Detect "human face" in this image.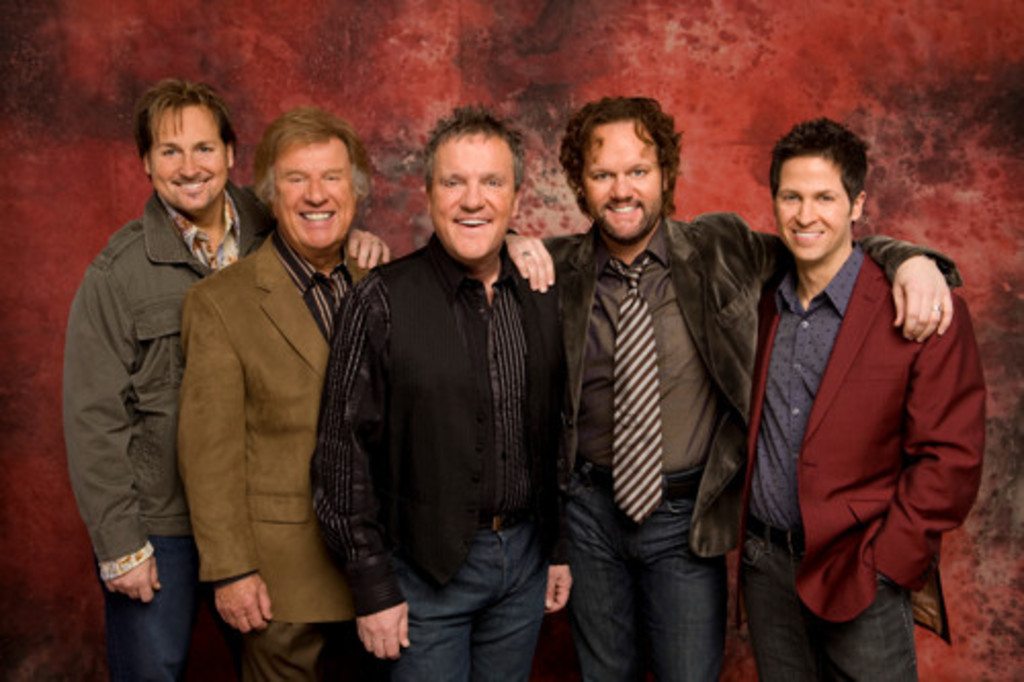
Detection: 156:102:223:213.
